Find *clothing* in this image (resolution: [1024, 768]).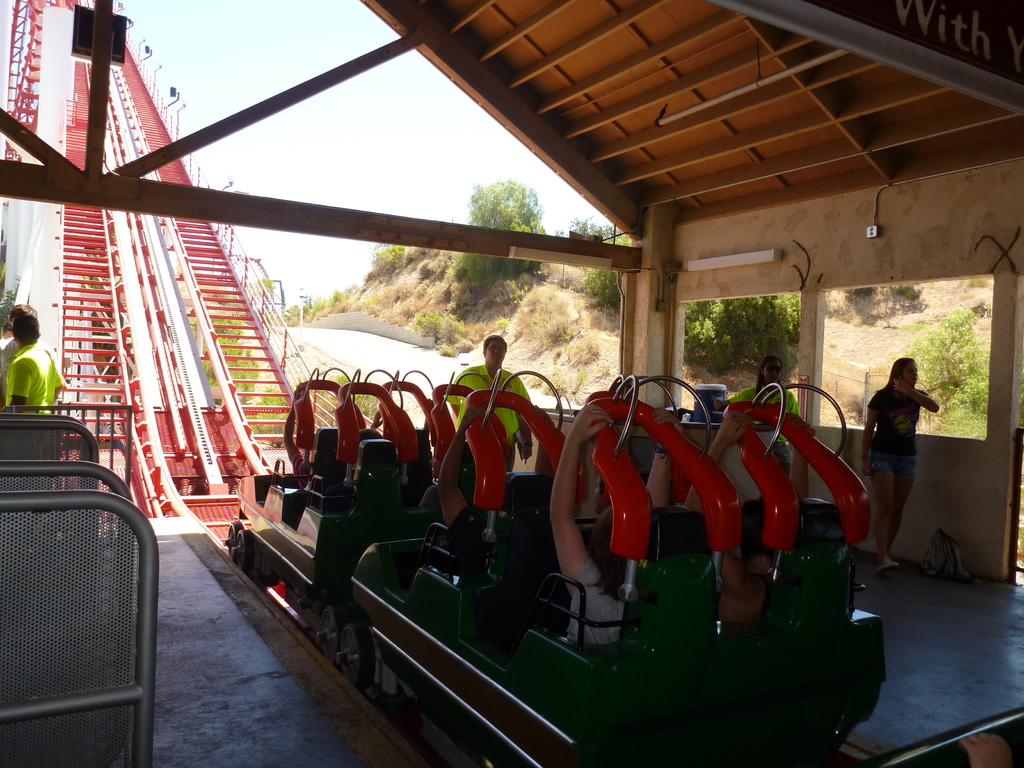
l=444, t=508, r=483, b=580.
